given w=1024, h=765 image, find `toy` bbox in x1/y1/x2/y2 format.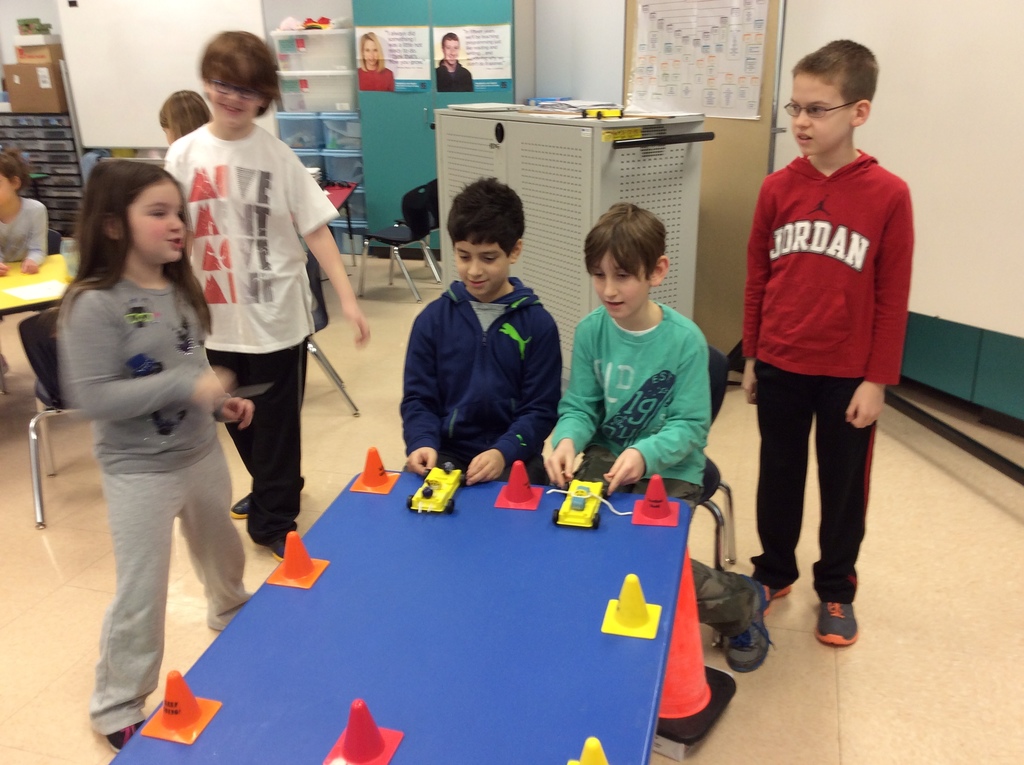
140/670/223/748.
